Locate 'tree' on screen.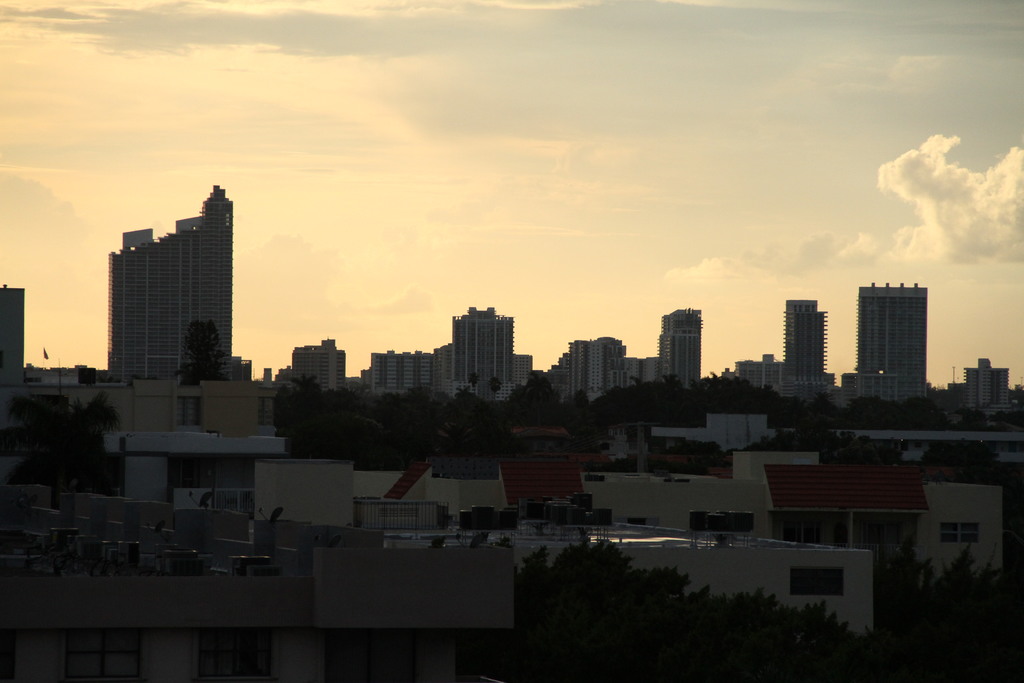
On screen at BBox(8, 389, 124, 495).
